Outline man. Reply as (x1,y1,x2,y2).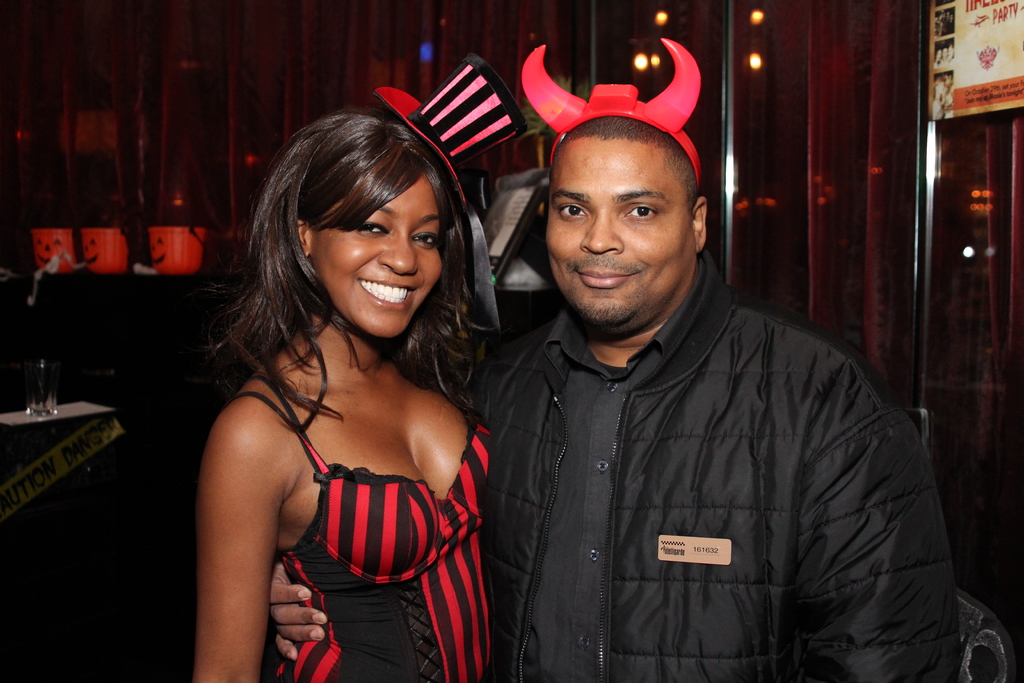
(260,108,966,680).
